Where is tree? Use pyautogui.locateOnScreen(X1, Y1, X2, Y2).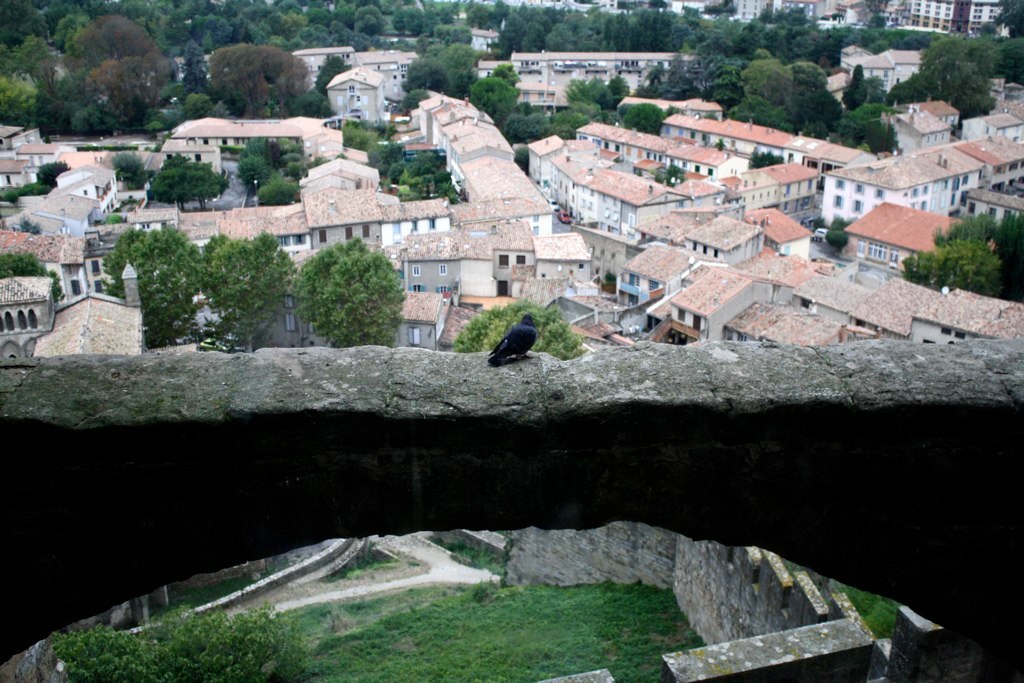
pyautogui.locateOnScreen(0, 181, 51, 205).
